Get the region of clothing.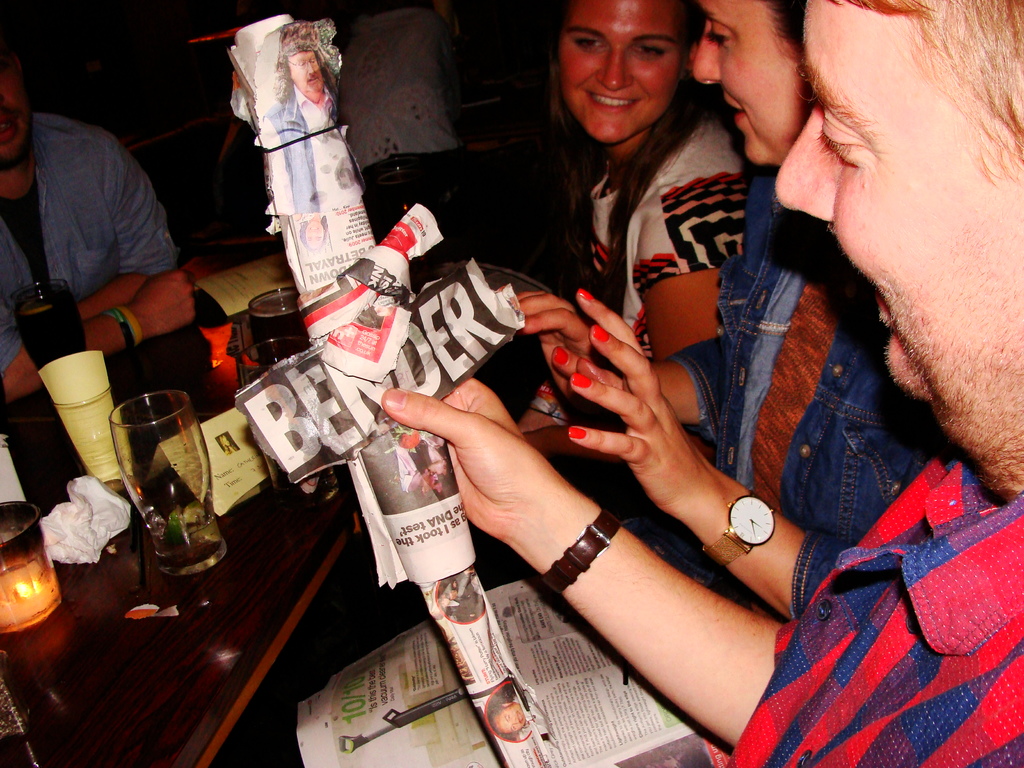
x1=550, y1=94, x2=762, y2=410.
